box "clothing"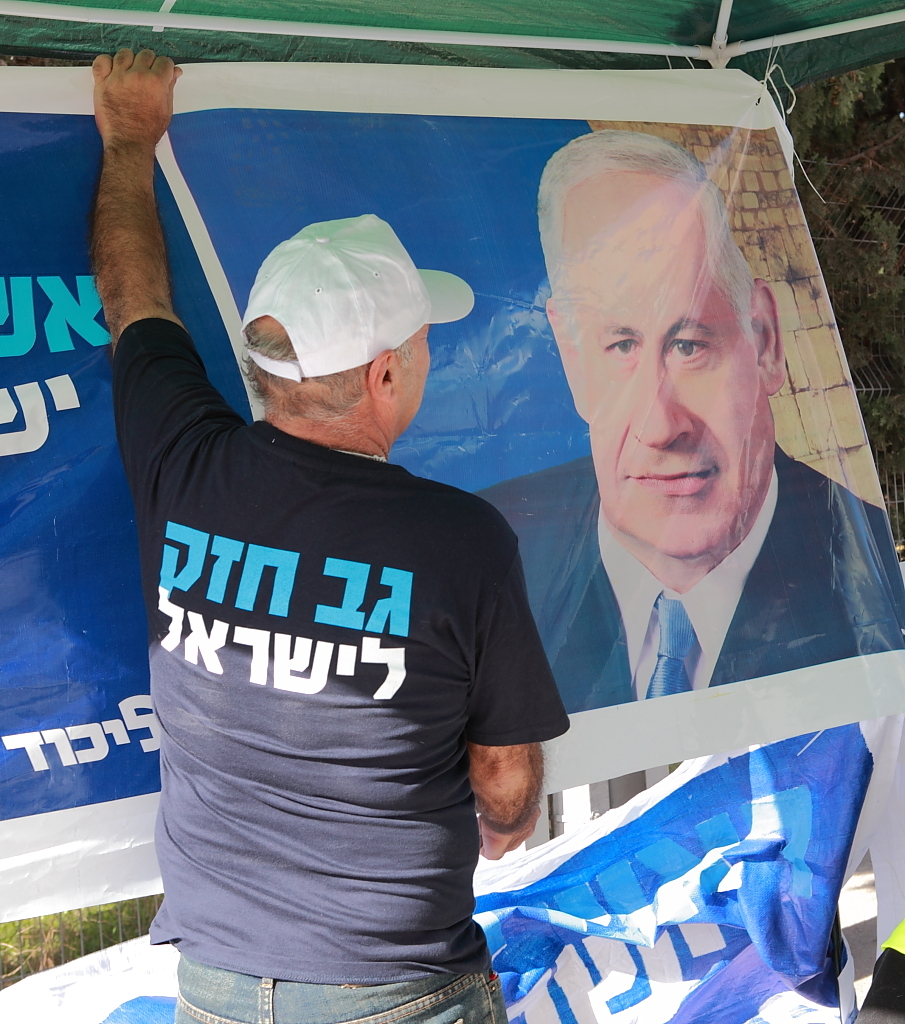
box(143, 304, 557, 945)
